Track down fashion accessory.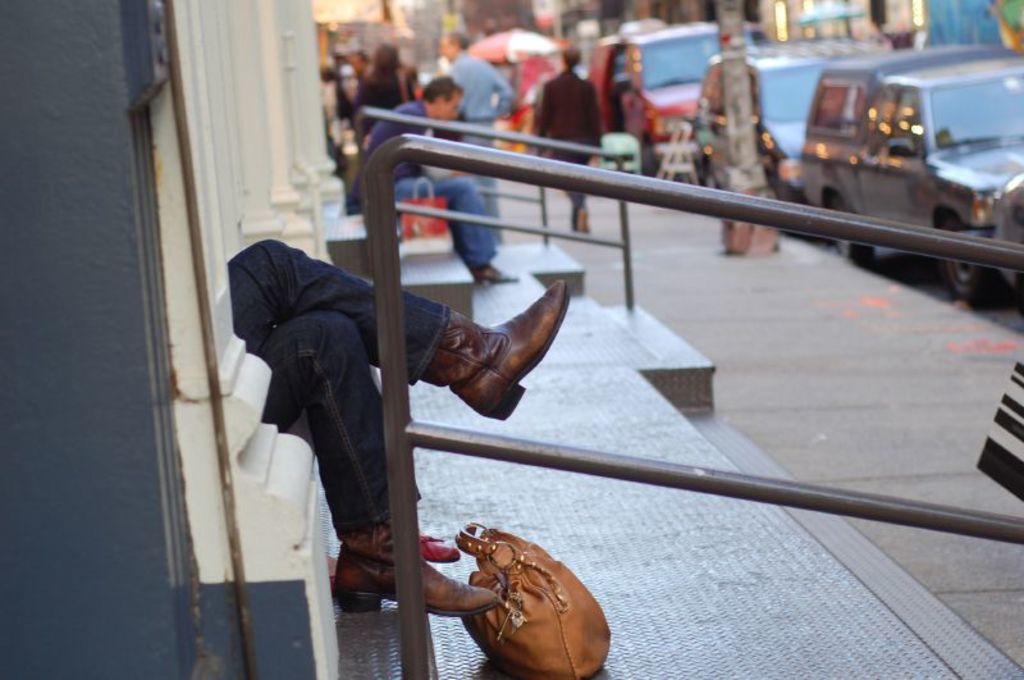
Tracked to bbox(416, 274, 571, 421).
